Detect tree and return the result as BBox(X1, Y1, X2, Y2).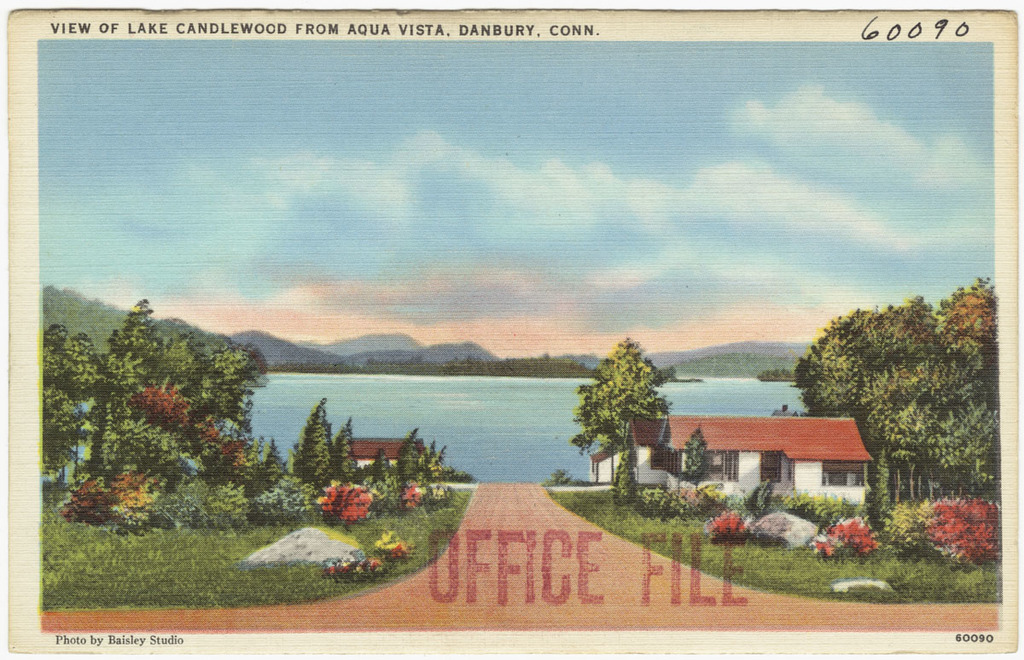
BBox(333, 423, 362, 488).
